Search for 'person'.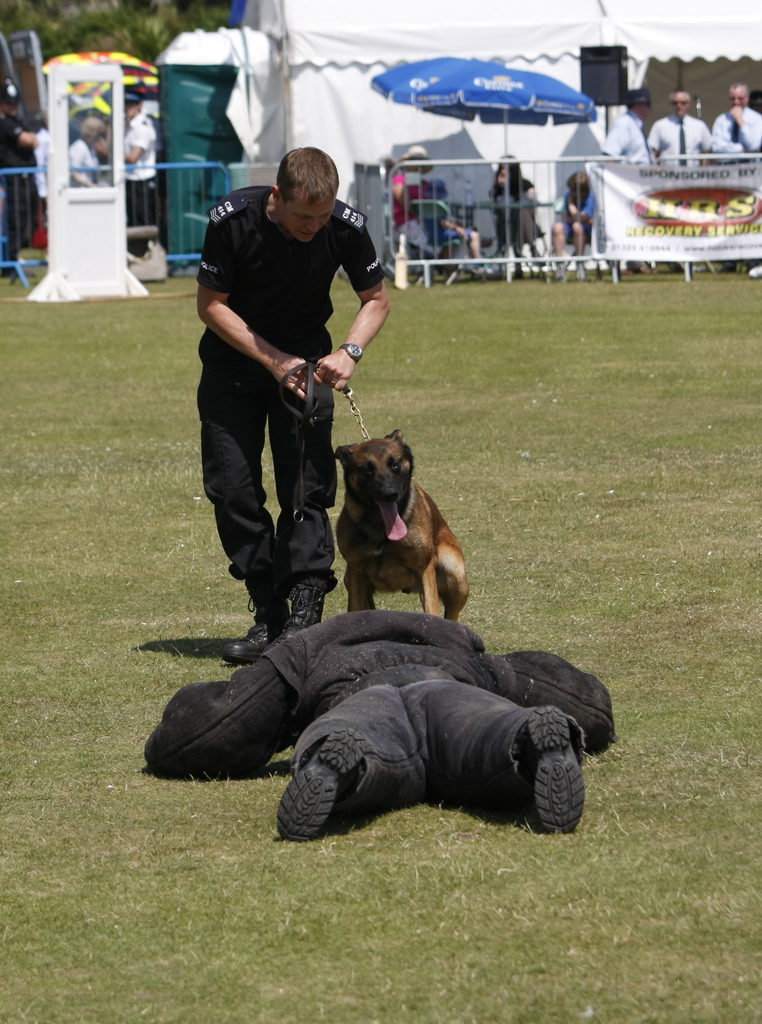
Found at BBox(386, 139, 458, 275).
